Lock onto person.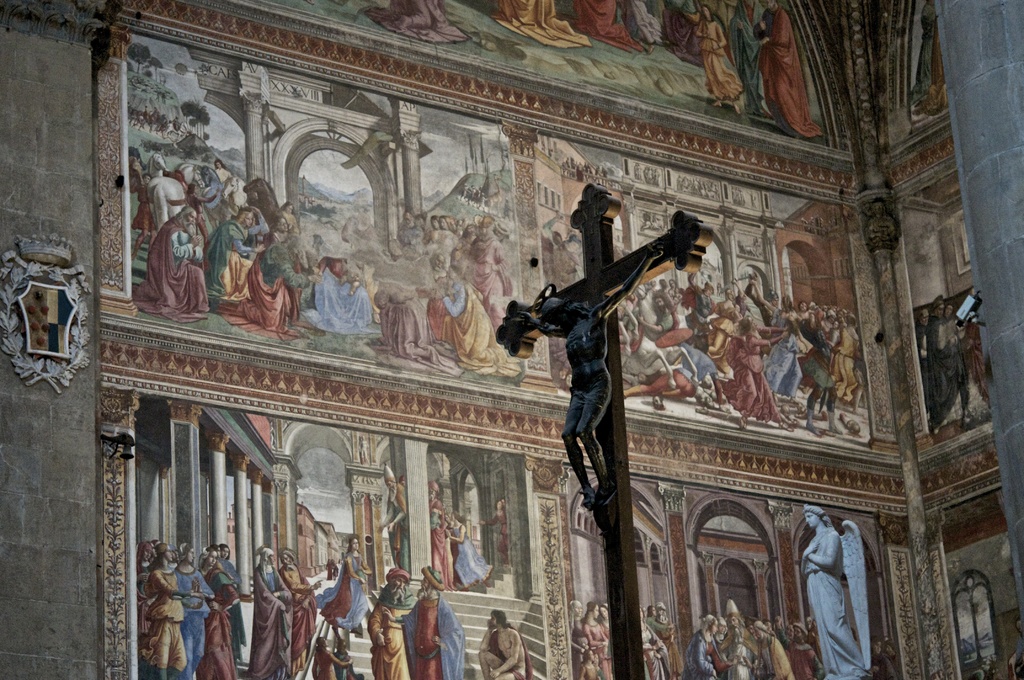
Locked: l=797, t=502, r=868, b=679.
